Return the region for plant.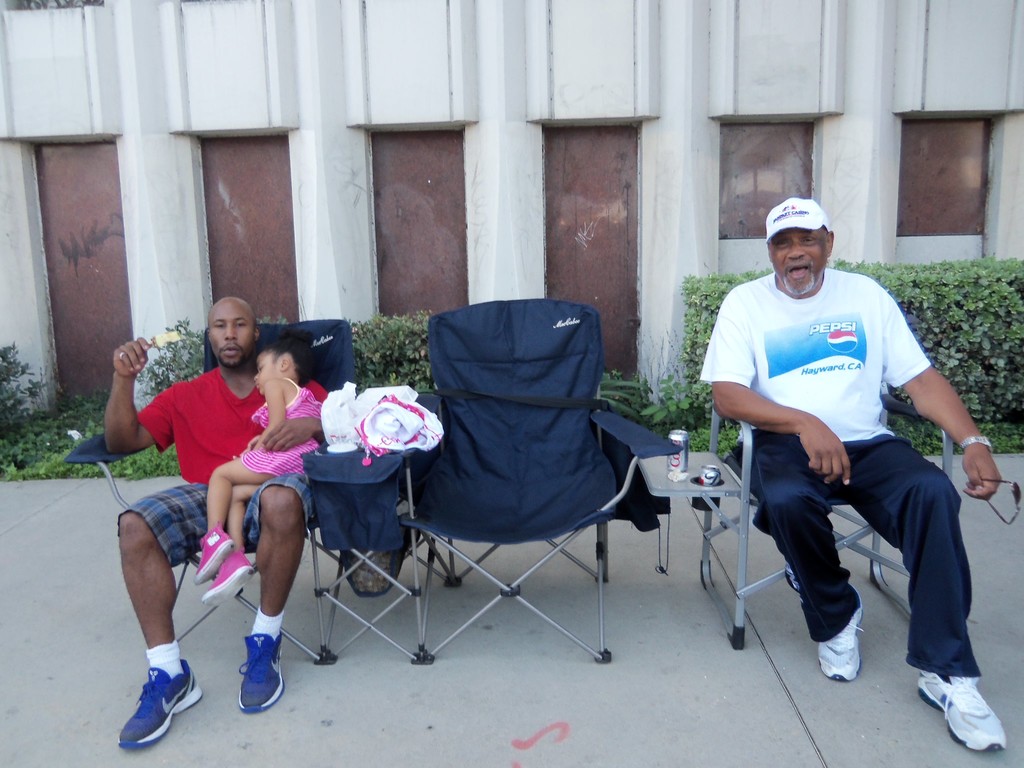
<box>0,336,60,460</box>.
